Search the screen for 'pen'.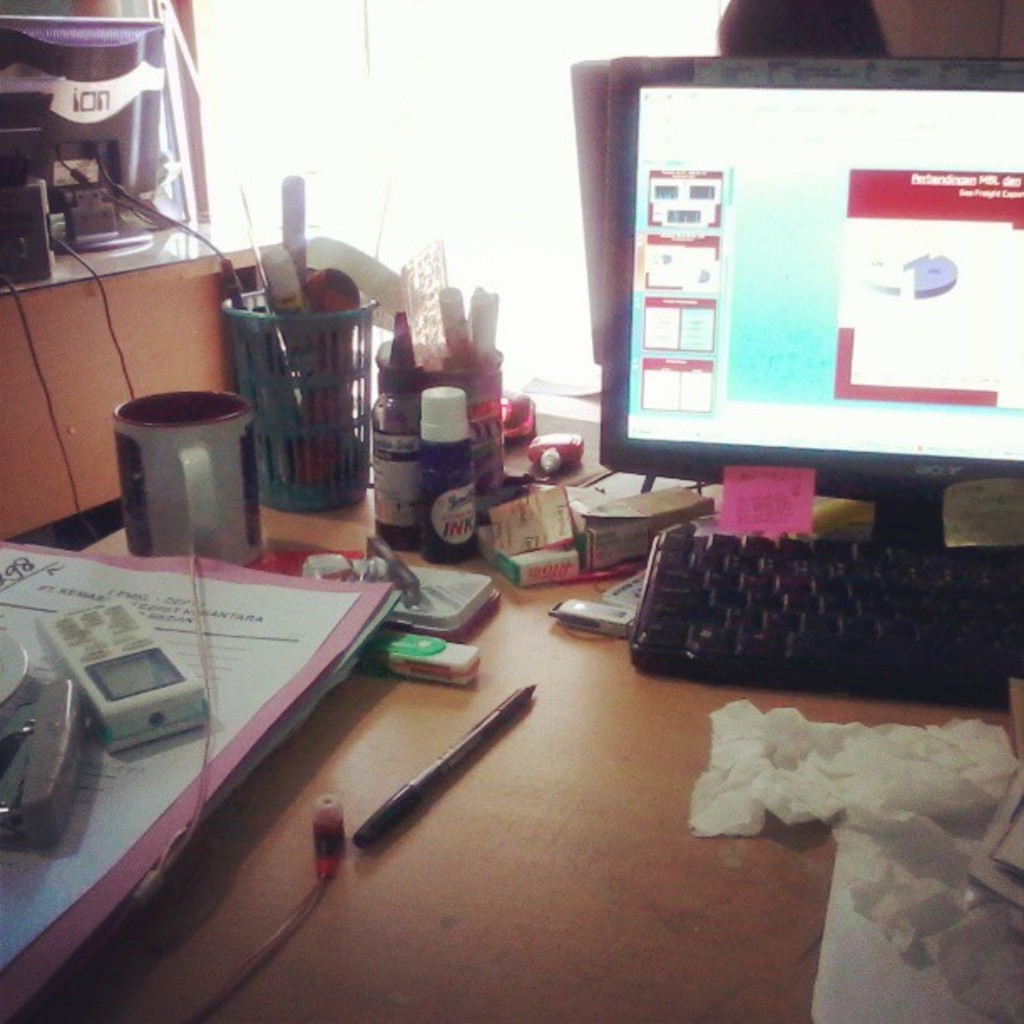
Found at 279/176/316/323.
